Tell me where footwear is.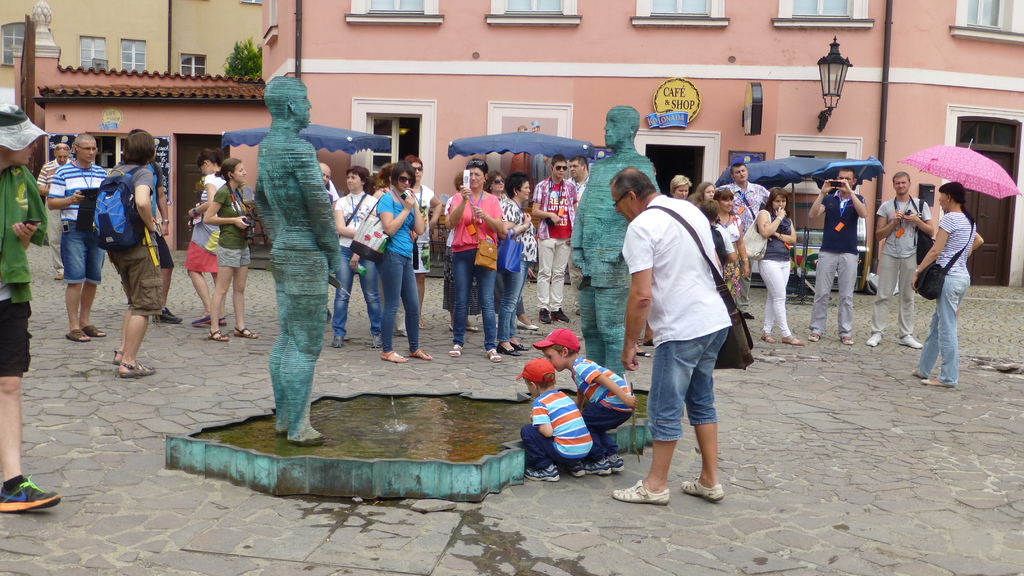
footwear is at bbox=(524, 465, 564, 483).
